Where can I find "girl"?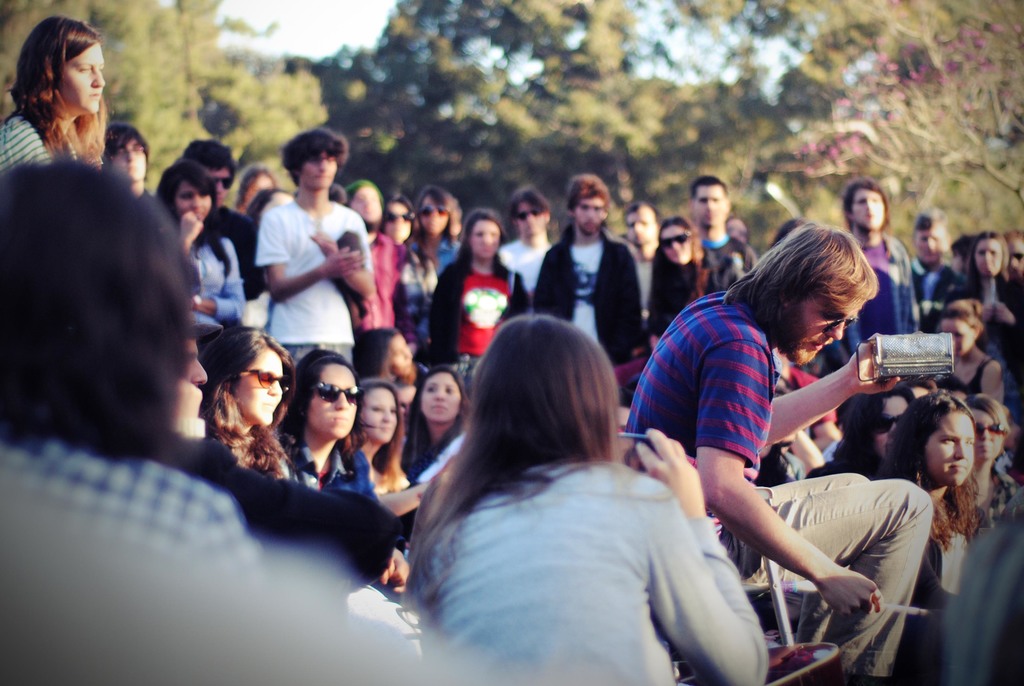
You can find it at <region>358, 370, 435, 536</region>.
